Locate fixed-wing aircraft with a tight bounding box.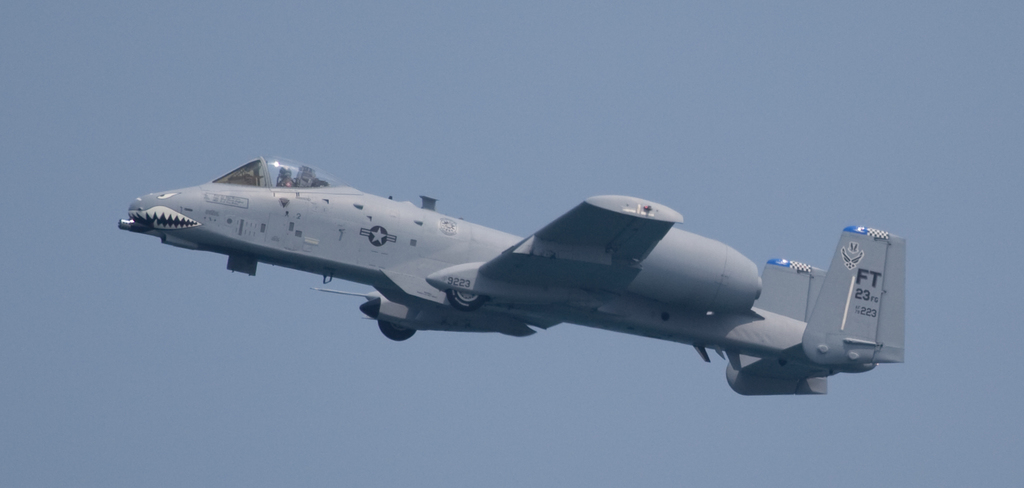
118 150 908 397.
